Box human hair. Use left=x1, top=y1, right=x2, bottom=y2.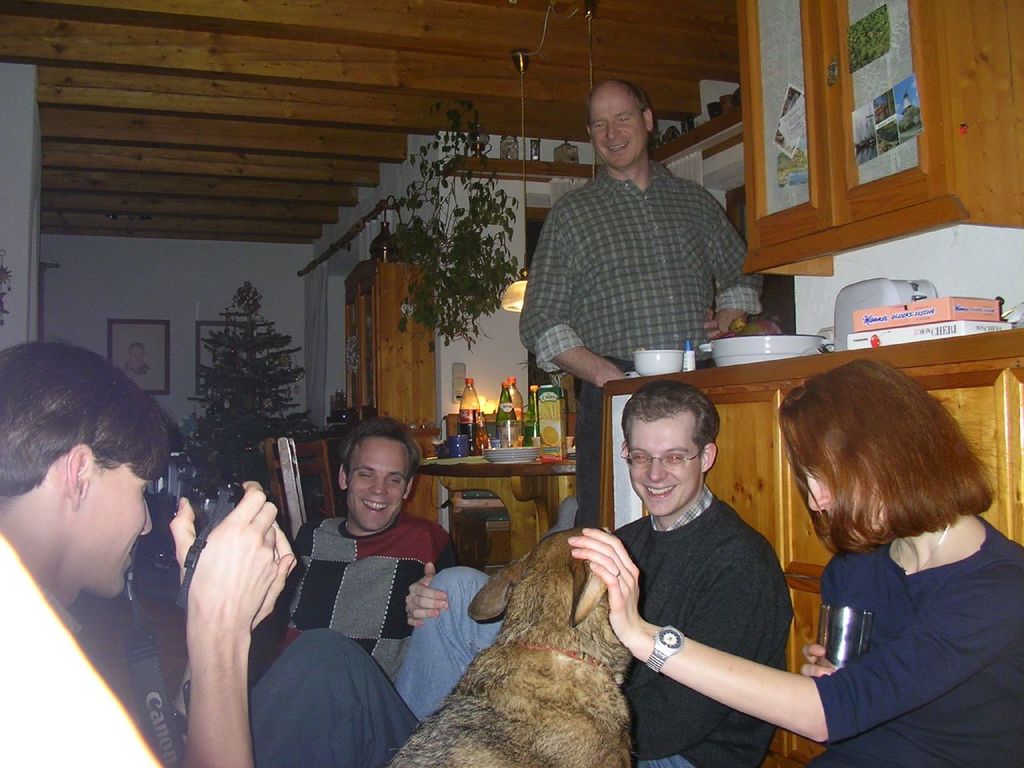
left=790, top=370, right=979, bottom=581.
